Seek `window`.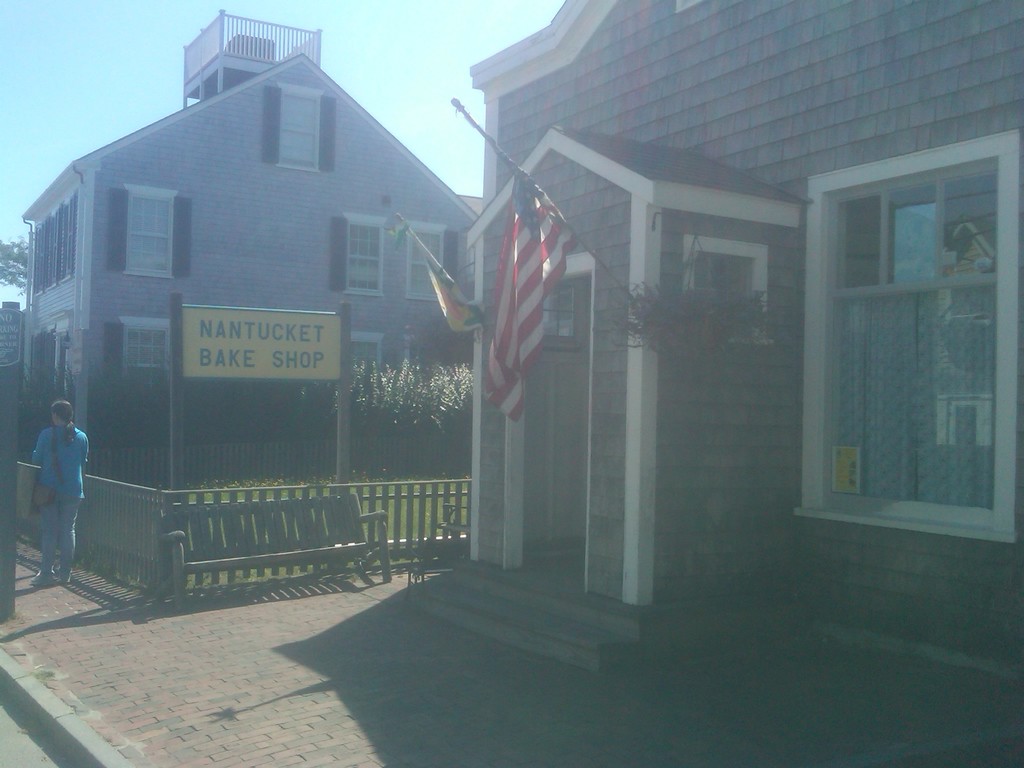
box(804, 156, 995, 512).
